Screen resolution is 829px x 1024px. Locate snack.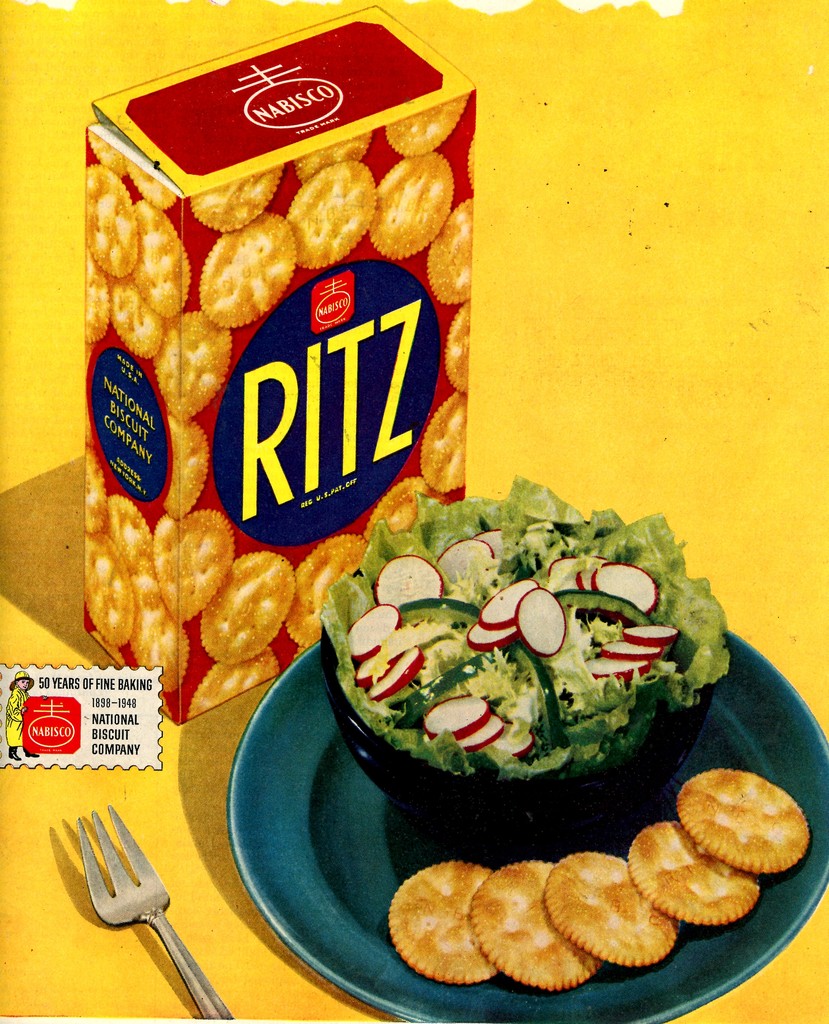
l=309, t=471, r=737, b=779.
